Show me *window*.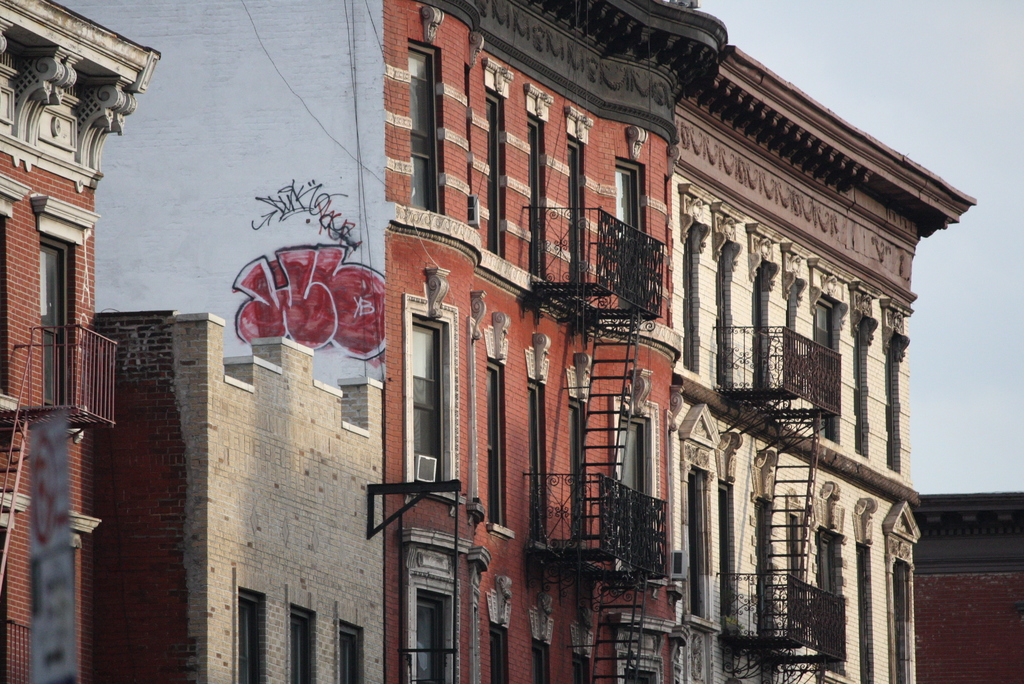
*window* is here: 854/321/867/455.
